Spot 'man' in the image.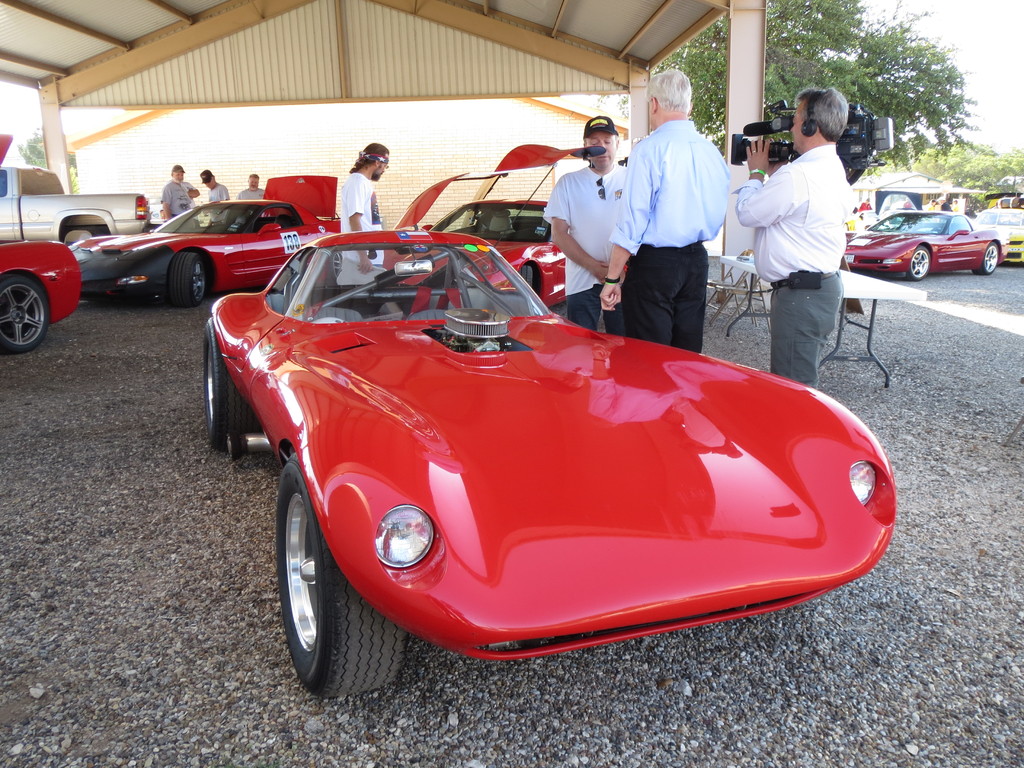
'man' found at [731,87,850,392].
